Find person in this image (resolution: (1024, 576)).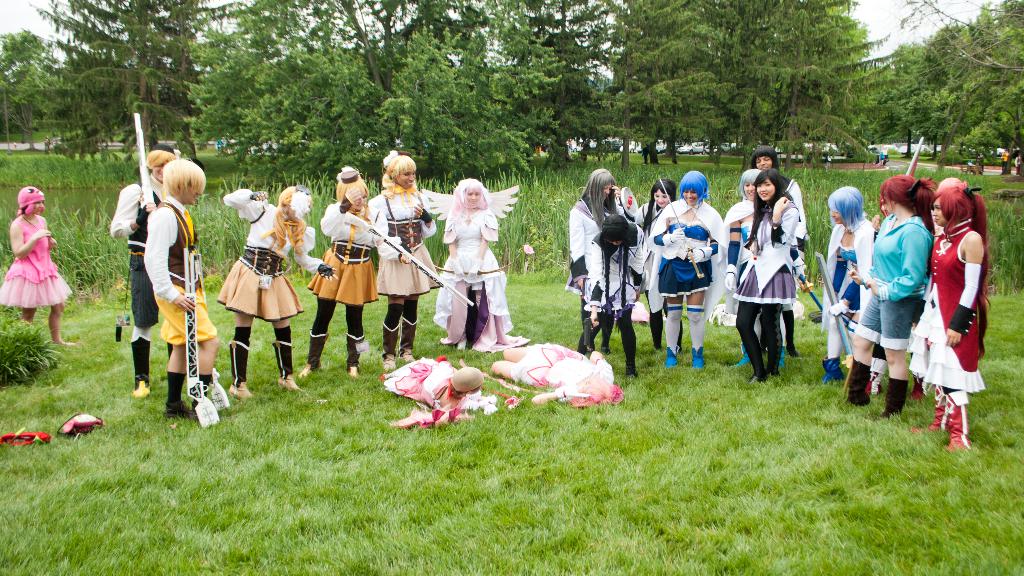
(215, 177, 340, 398).
